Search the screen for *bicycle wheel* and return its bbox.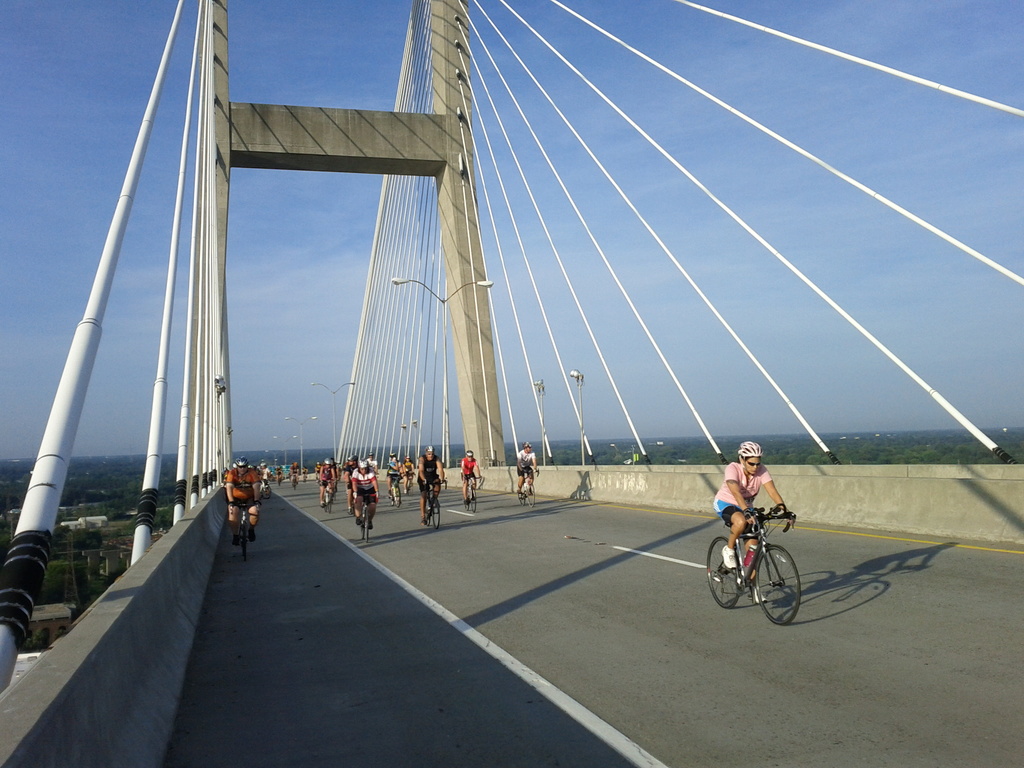
Found: 365/504/369/543.
